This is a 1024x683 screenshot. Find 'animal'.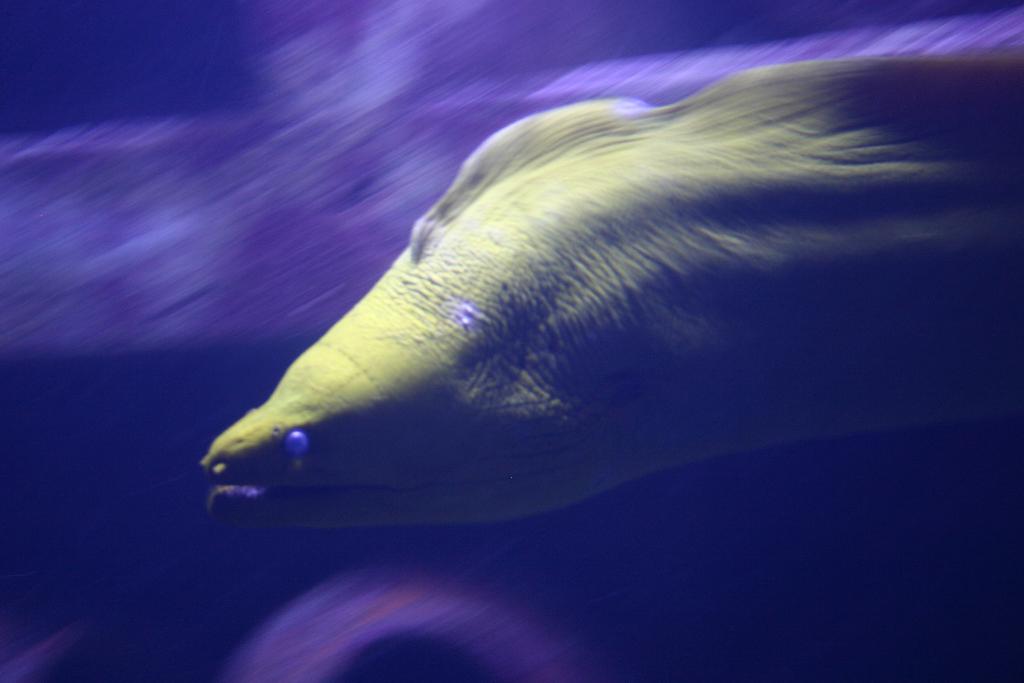
Bounding box: x1=200 y1=48 x2=1019 y2=531.
